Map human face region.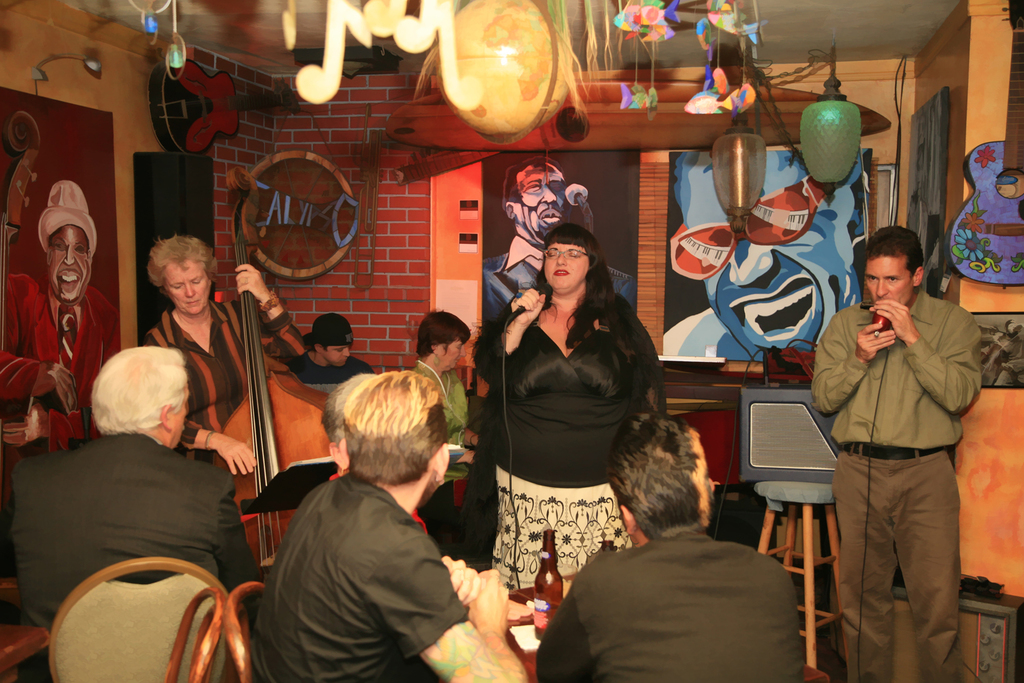
Mapped to 515:164:561:229.
